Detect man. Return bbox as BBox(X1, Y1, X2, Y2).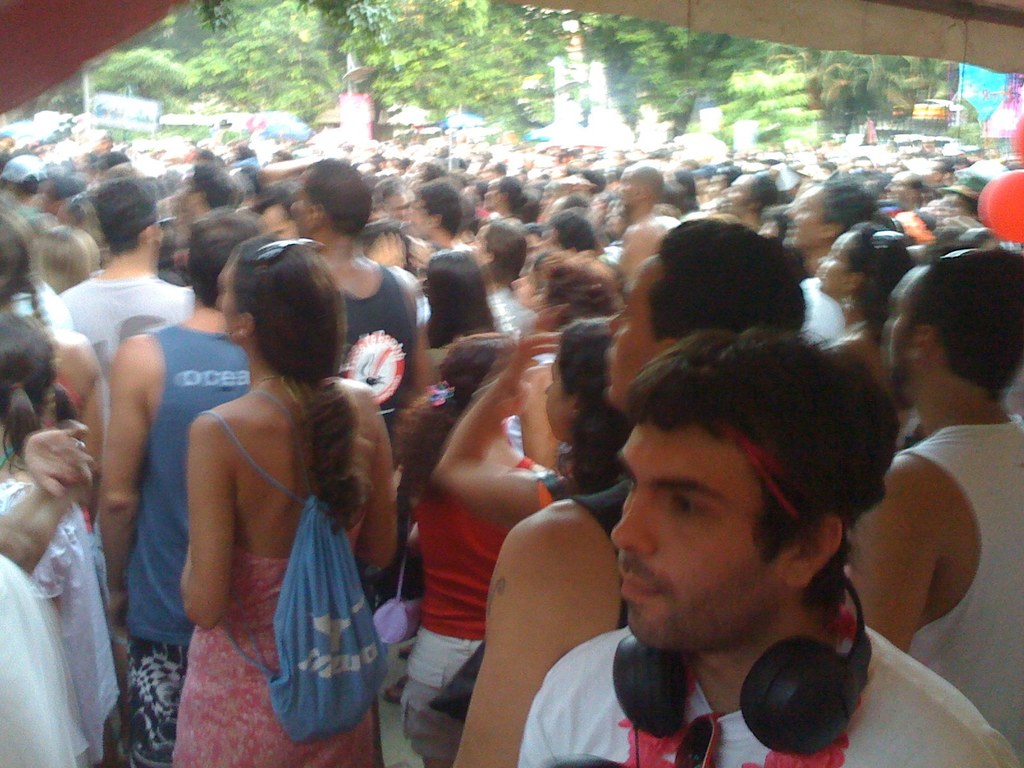
BBox(60, 177, 201, 428).
